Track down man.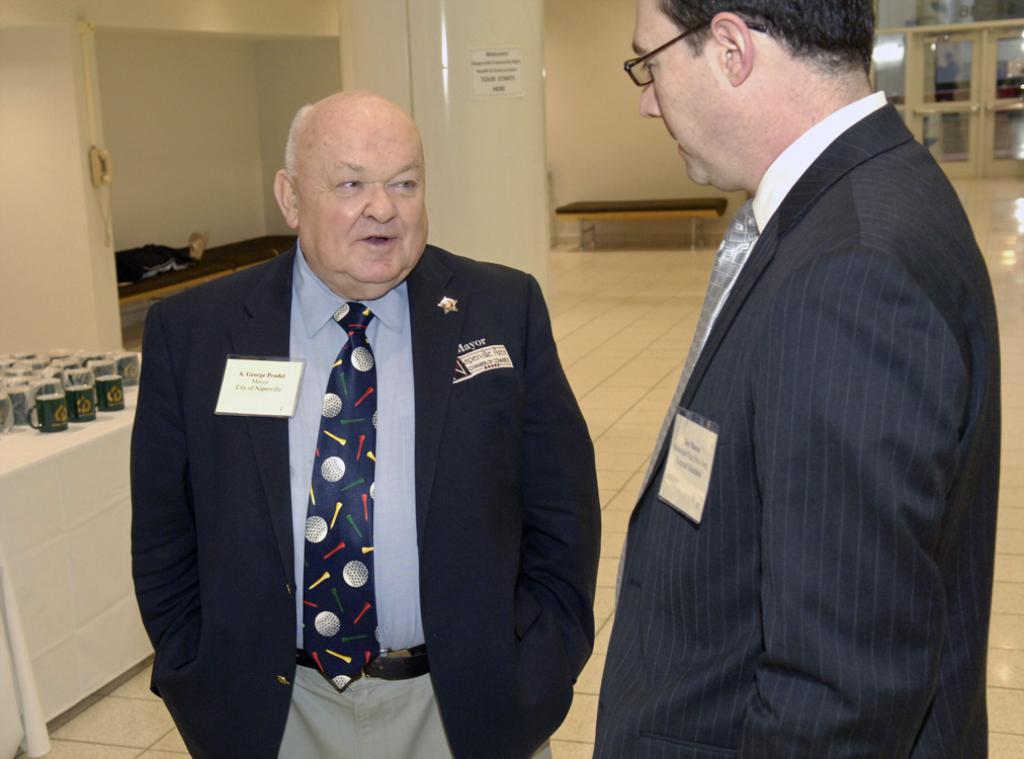
Tracked to (590,0,1011,758).
